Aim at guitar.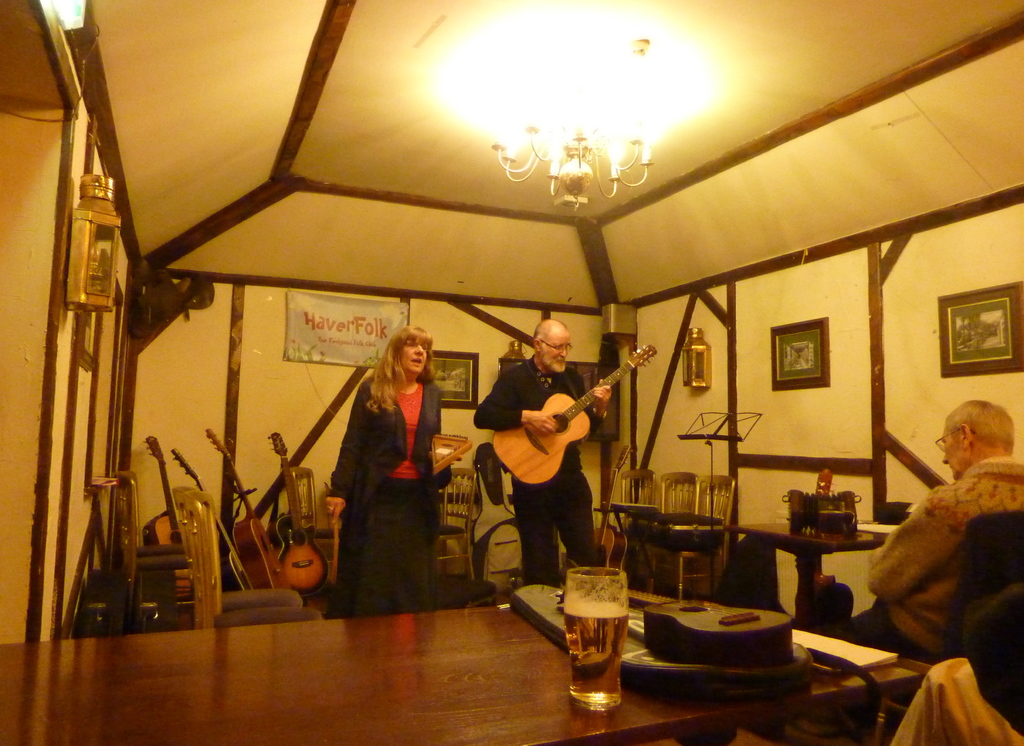
Aimed at bbox=(492, 341, 656, 487).
